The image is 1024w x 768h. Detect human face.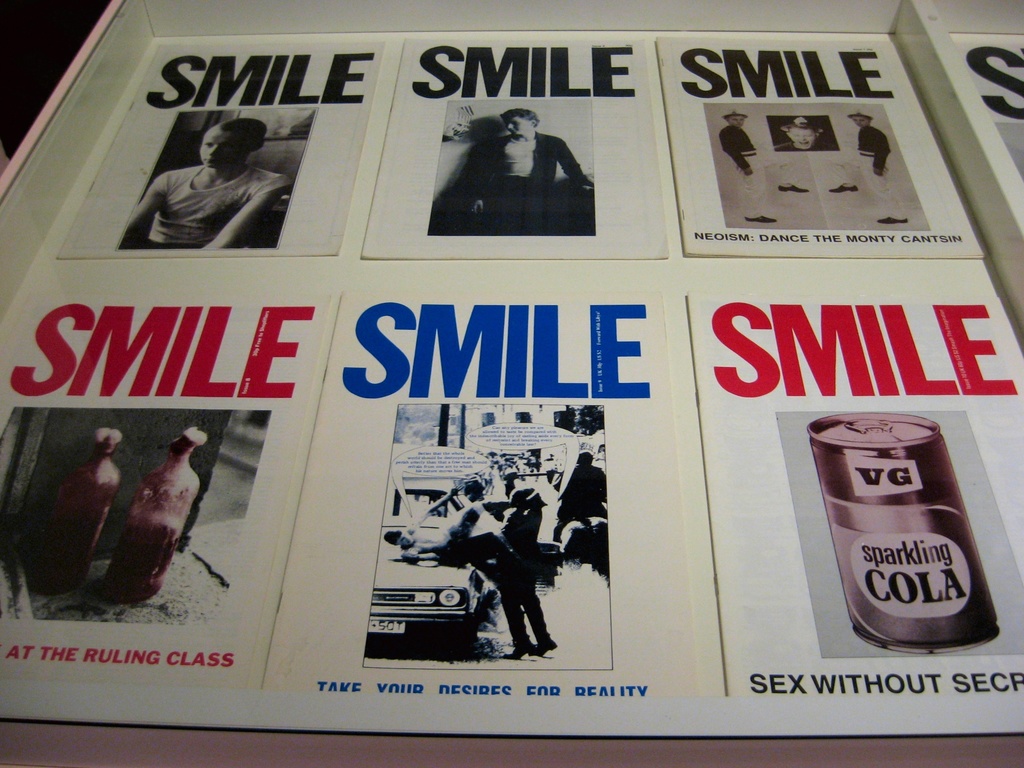
Detection: crop(730, 115, 746, 128).
